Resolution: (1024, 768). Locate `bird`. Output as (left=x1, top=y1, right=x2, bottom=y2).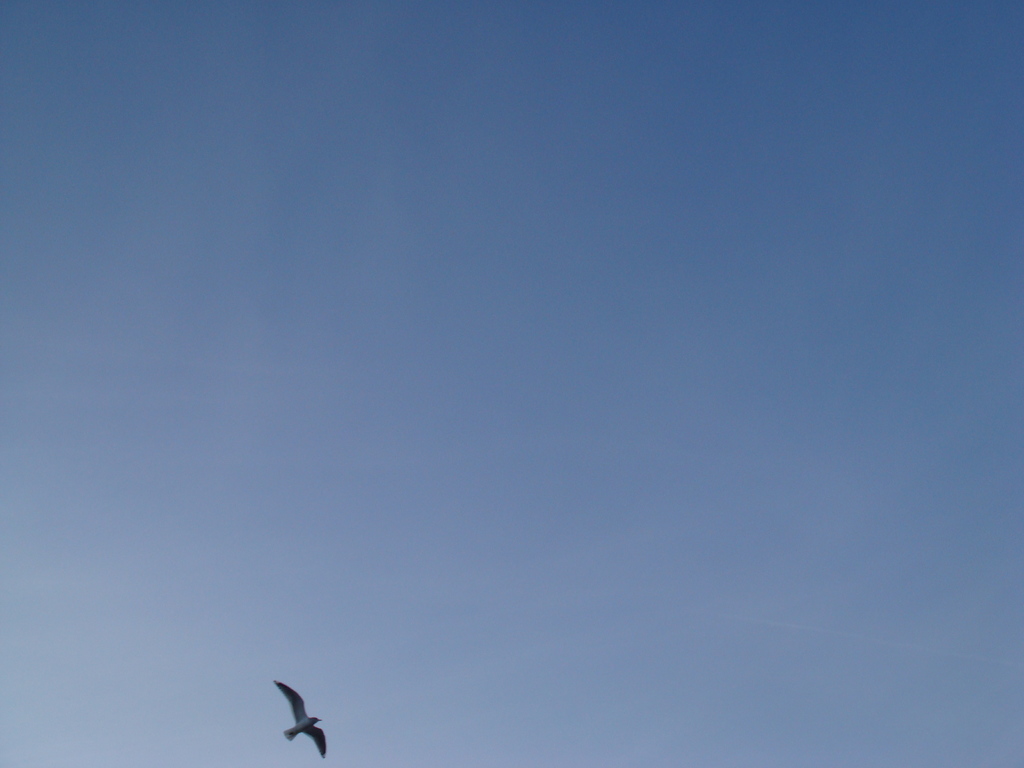
(left=275, top=682, right=327, bottom=760).
